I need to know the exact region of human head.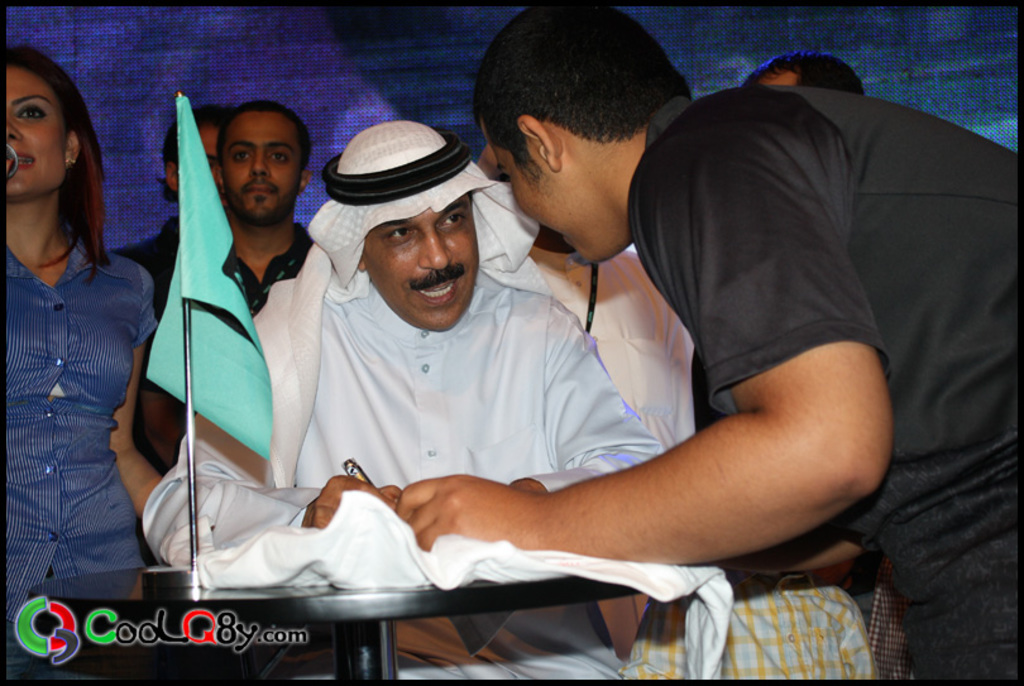
Region: <box>152,102,226,203</box>.
